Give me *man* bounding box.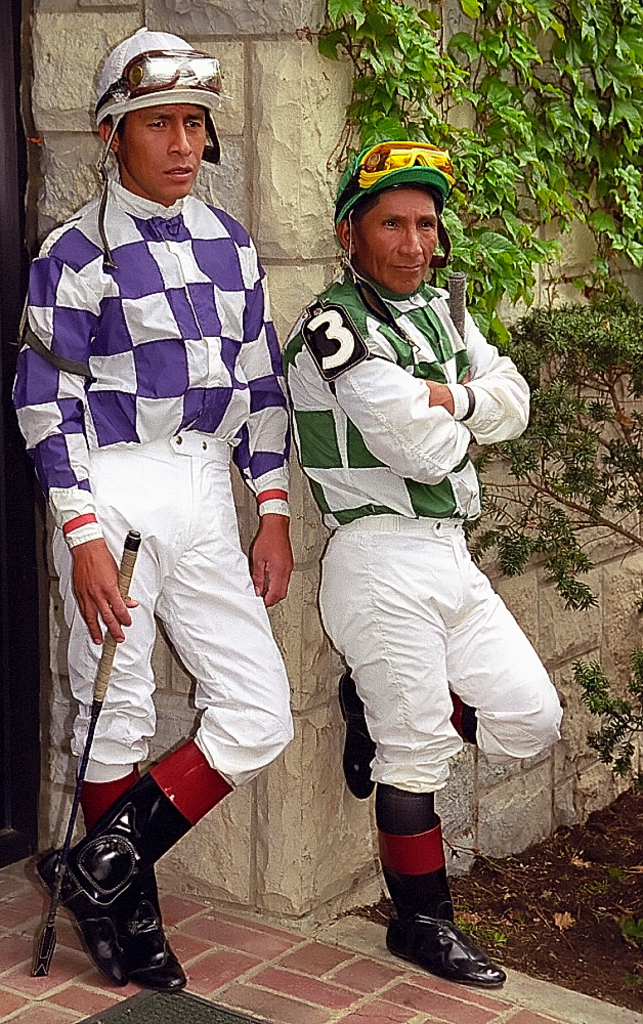
<box>277,130,570,994</box>.
